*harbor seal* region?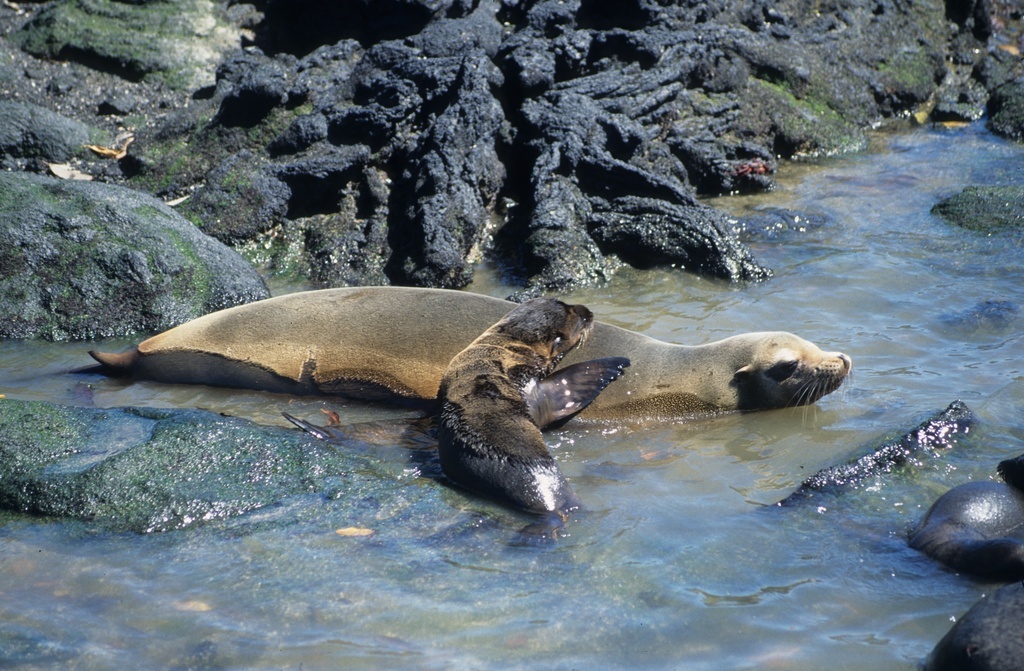
(427, 283, 628, 519)
